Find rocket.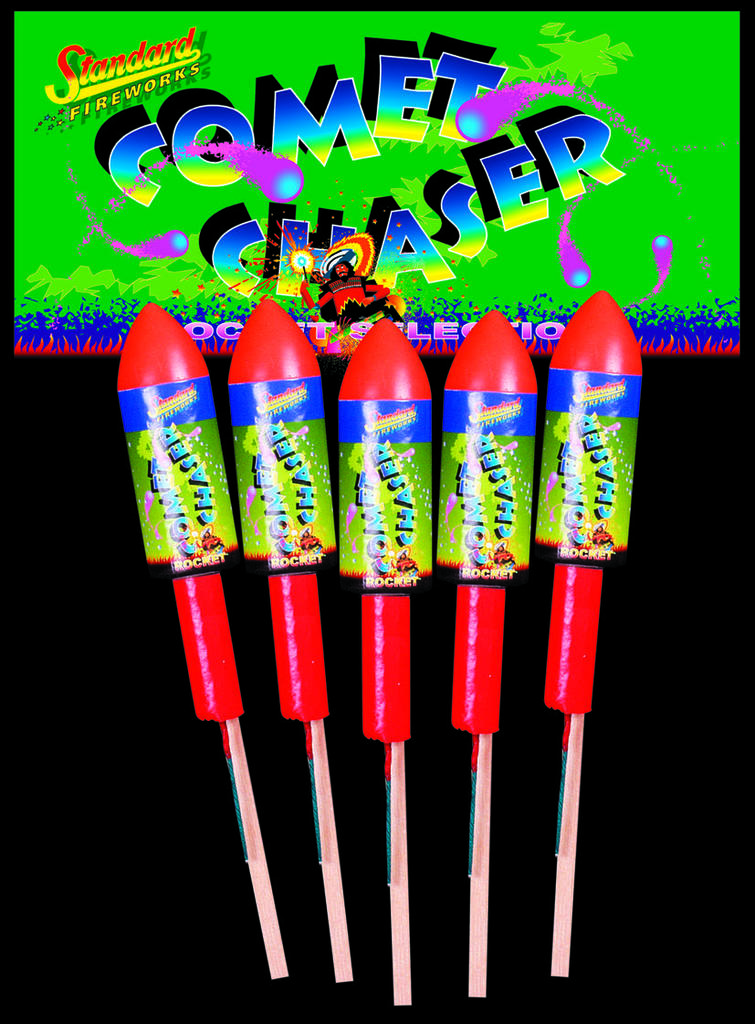
334,318,432,1007.
